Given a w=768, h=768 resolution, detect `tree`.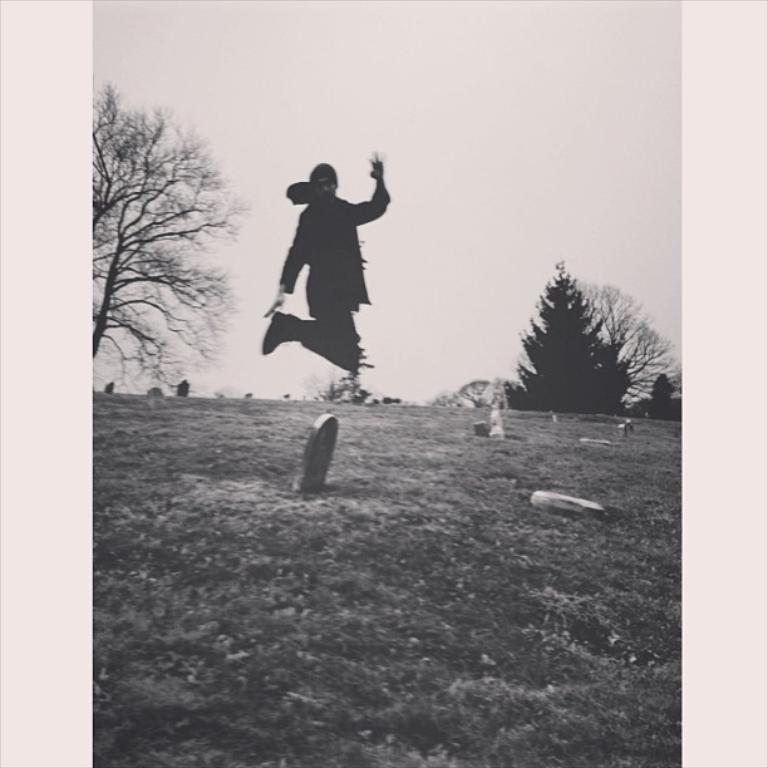
[499,243,674,420].
